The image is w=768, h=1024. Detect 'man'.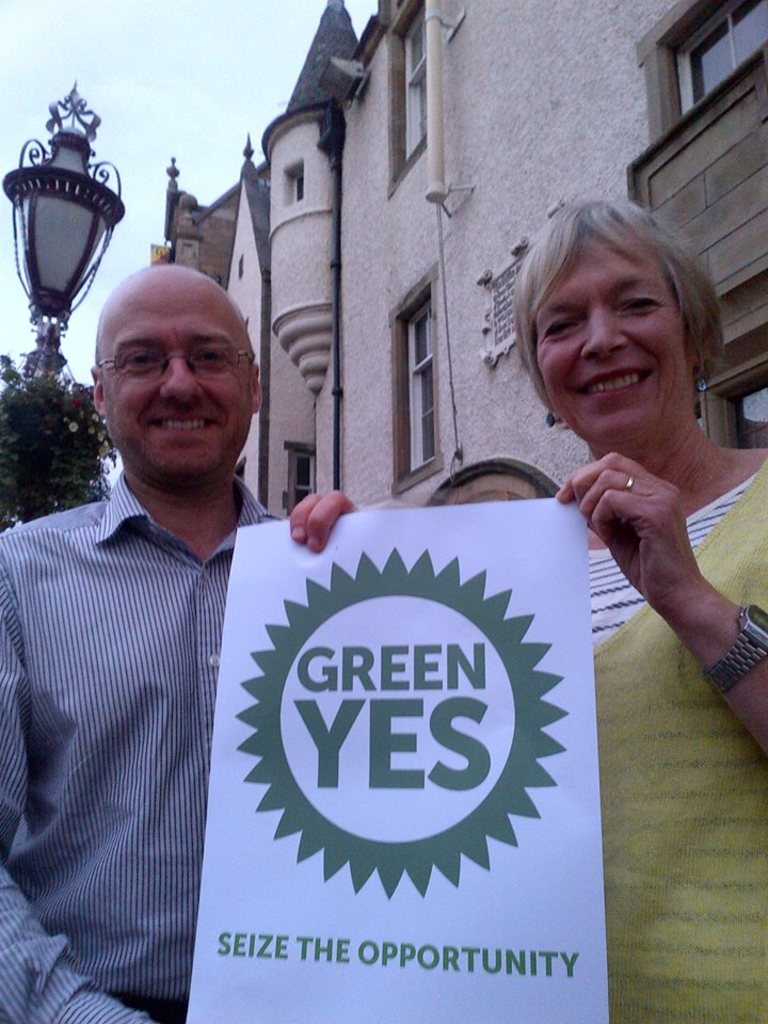
Detection: 5, 260, 301, 1004.
